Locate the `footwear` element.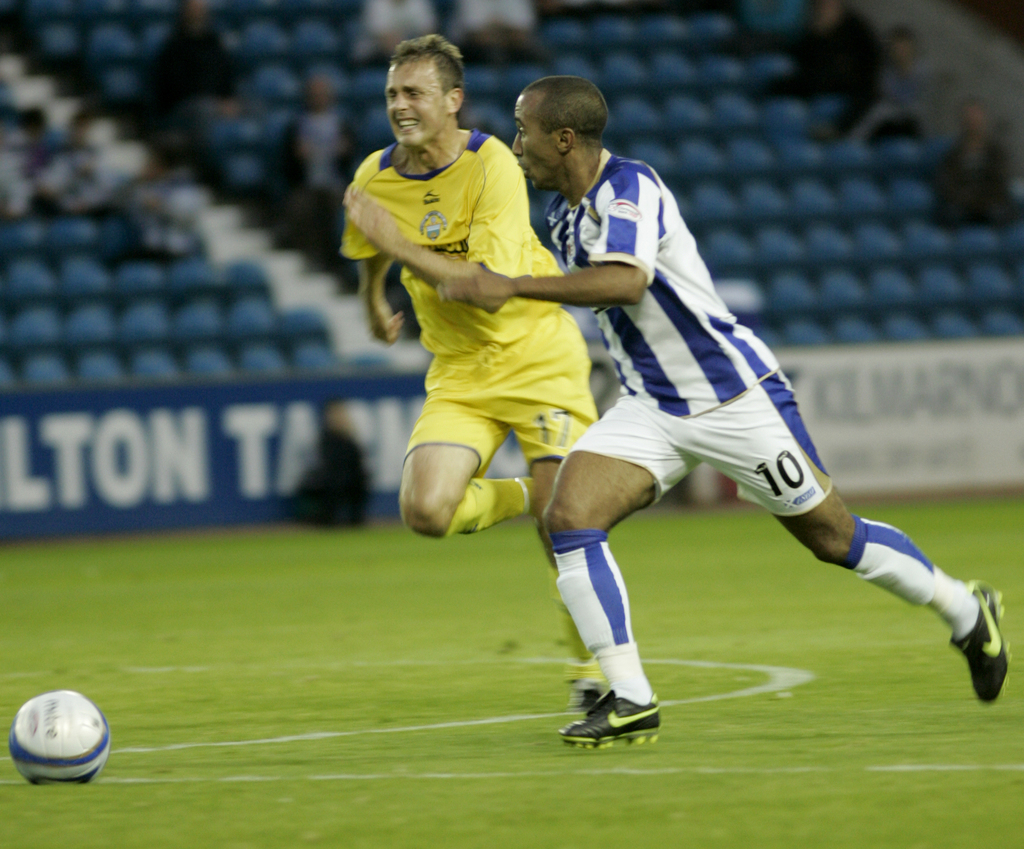
Element bbox: [949,577,1019,709].
